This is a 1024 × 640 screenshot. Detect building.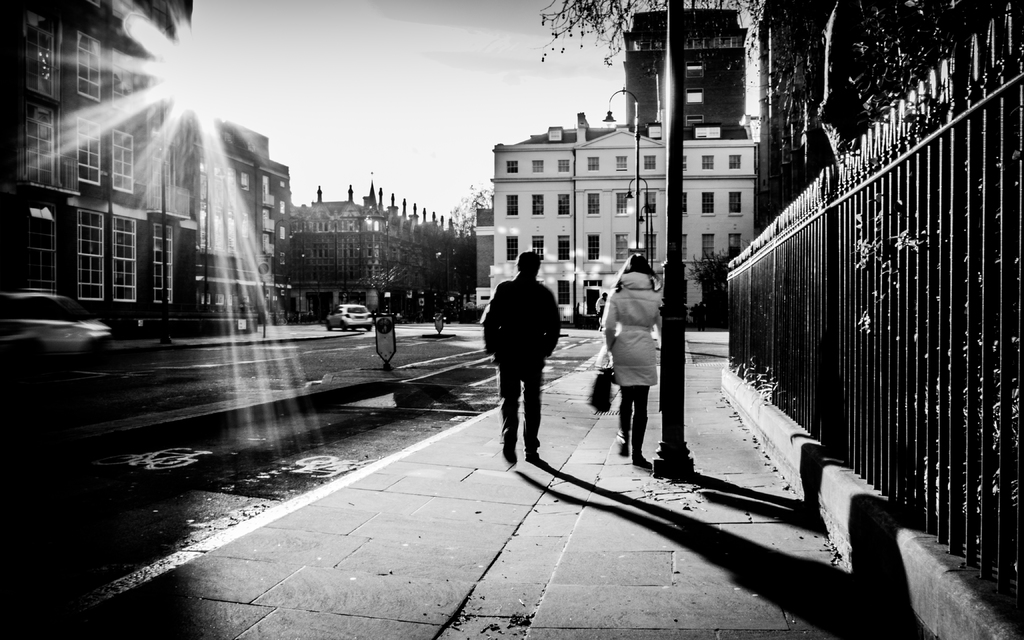
rect(289, 174, 468, 316).
